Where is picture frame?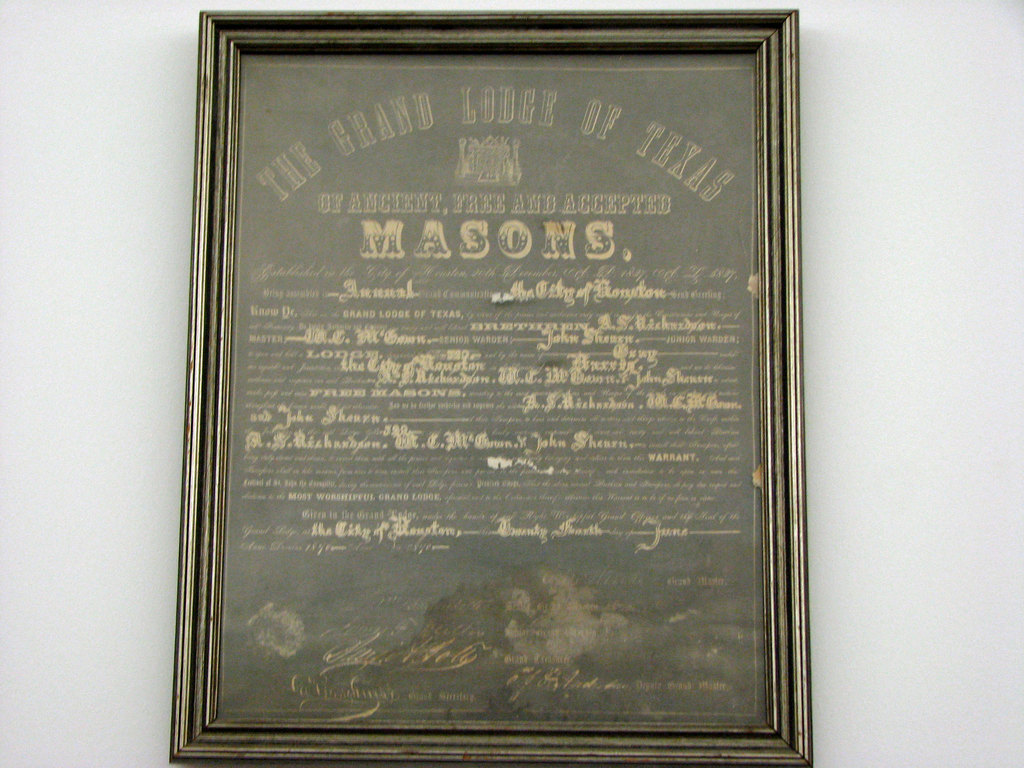
168,10,814,767.
